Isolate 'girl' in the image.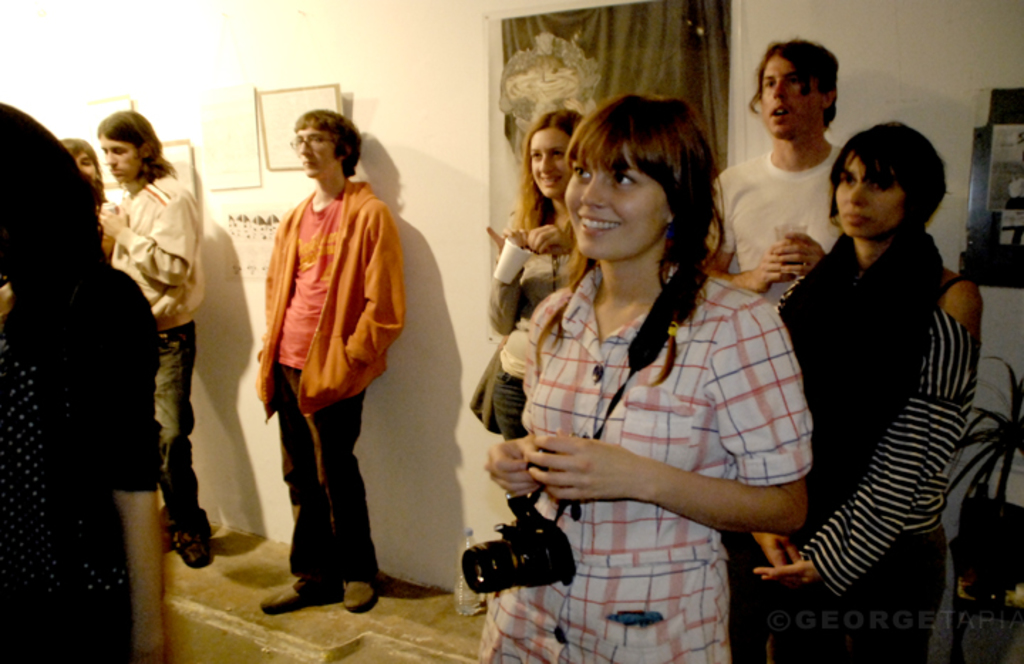
Isolated region: x1=481 y1=92 x2=811 y2=663.
